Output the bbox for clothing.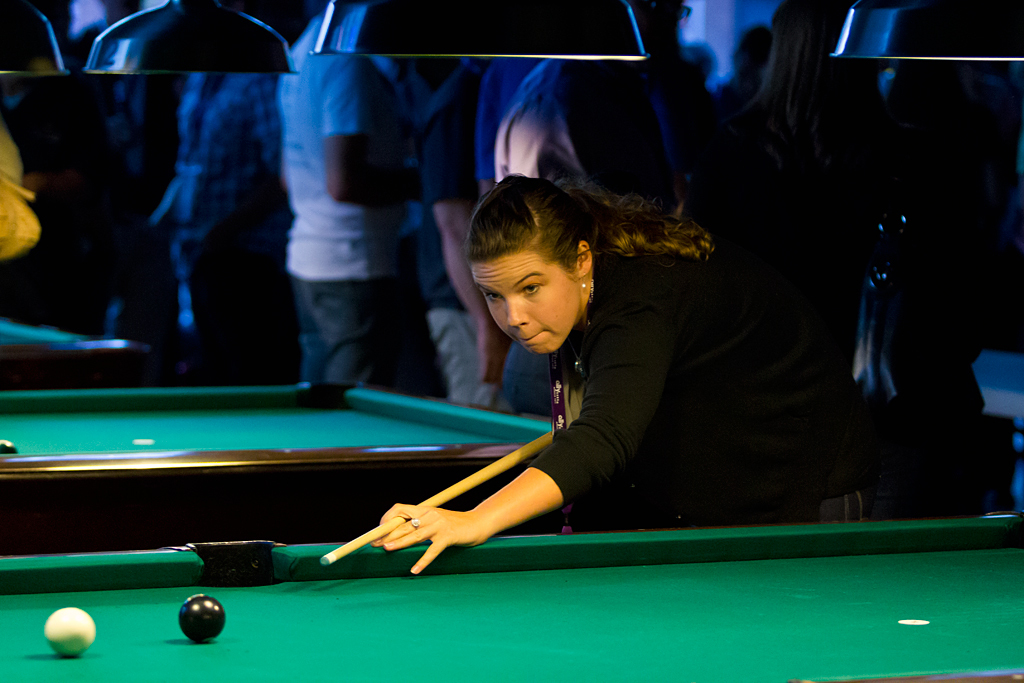
crop(272, 52, 395, 382).
